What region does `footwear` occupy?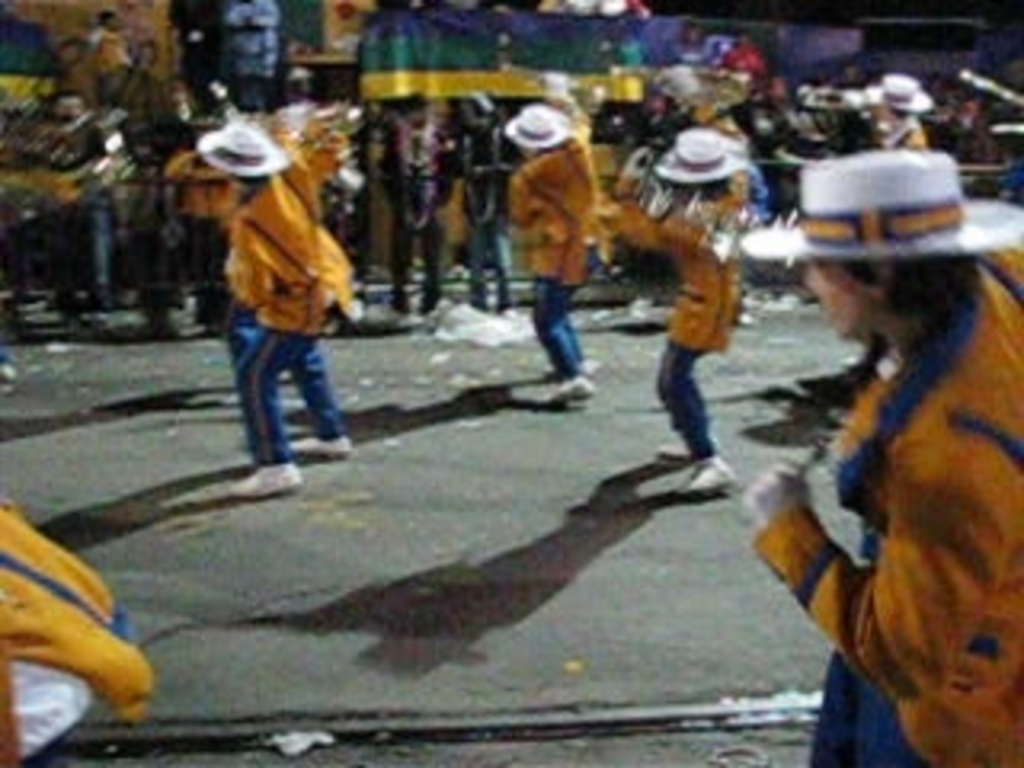
(656, 442, 688, 464).
